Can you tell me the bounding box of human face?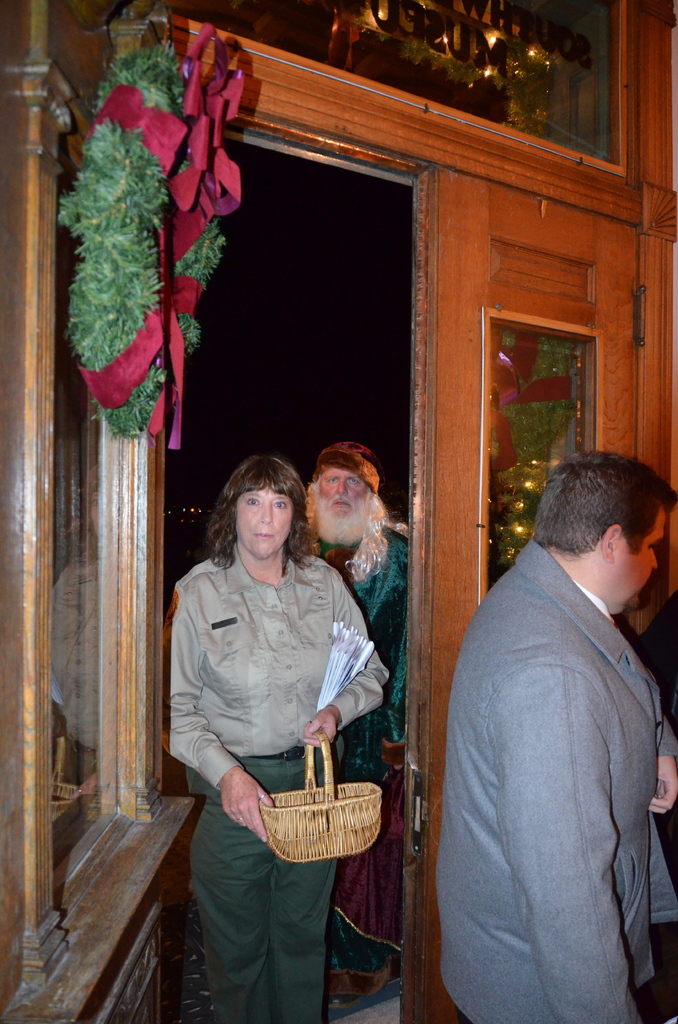
box(309, 462, 377, 543).
